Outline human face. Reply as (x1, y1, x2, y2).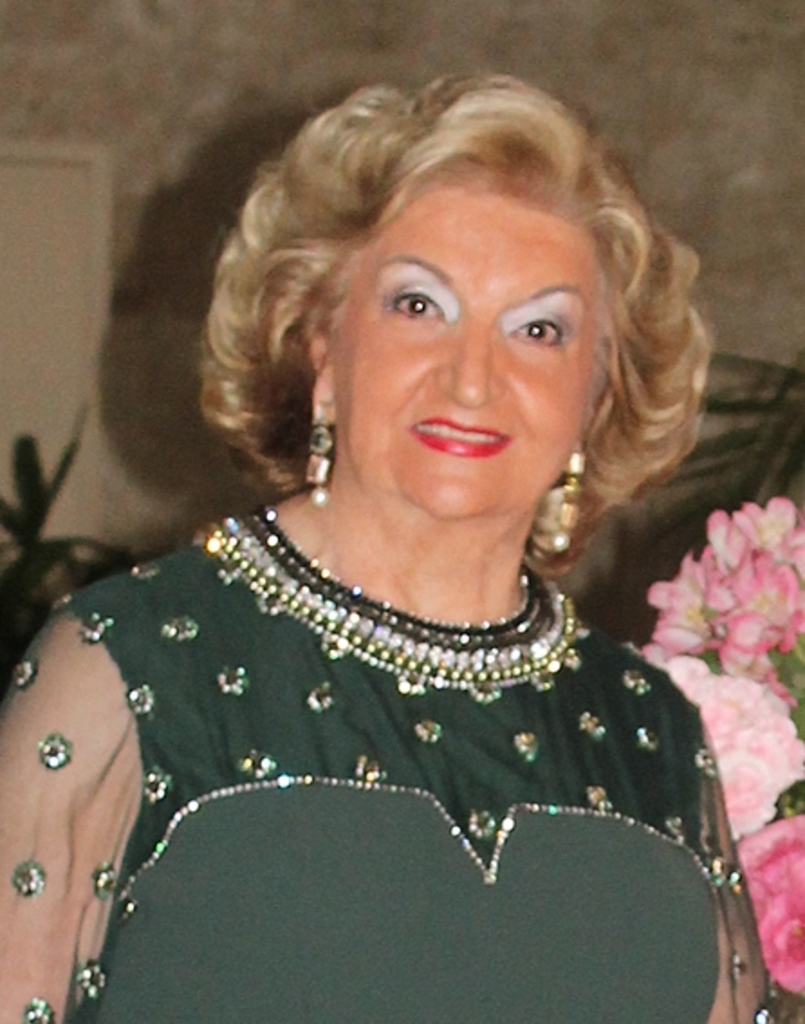
(334, 182, 601, 518).
